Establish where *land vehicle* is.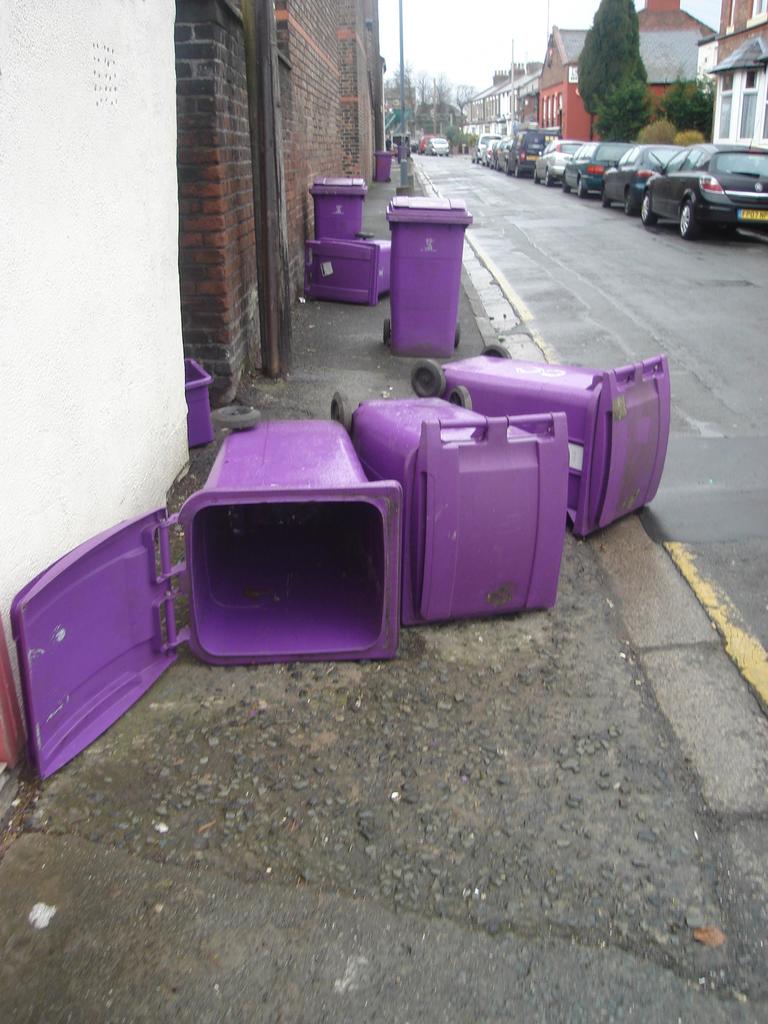
Established at rect(420, 134, 450, 156).
